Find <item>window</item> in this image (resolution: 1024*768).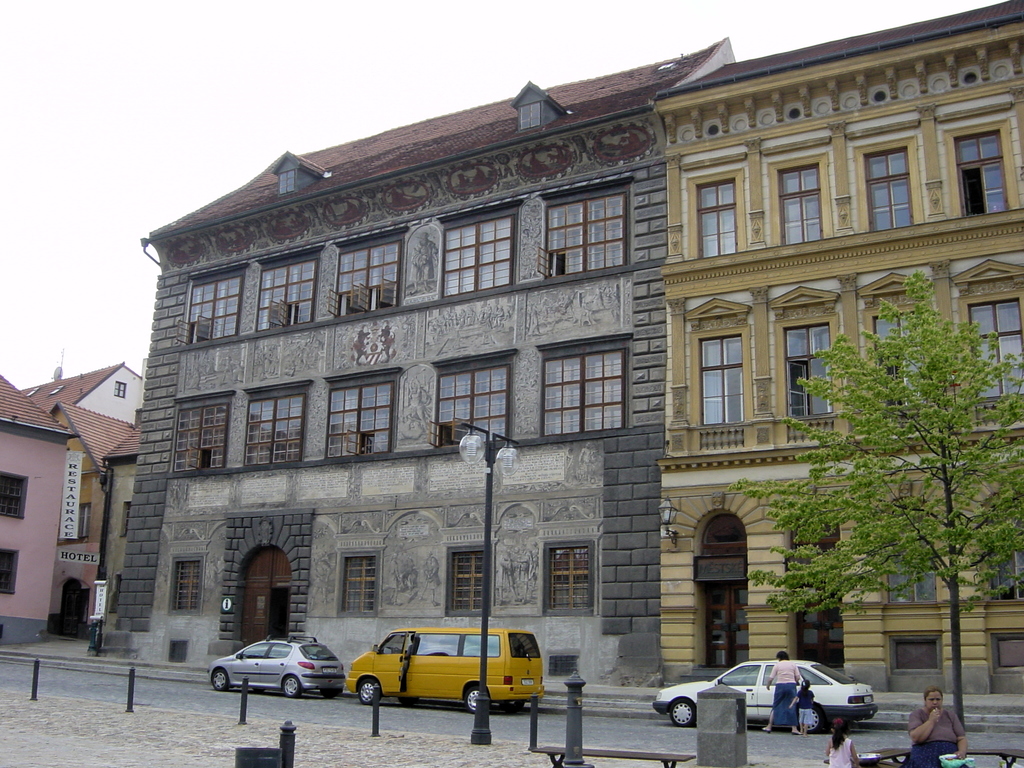
(left=255, top=244, right=330, bottom=339).
